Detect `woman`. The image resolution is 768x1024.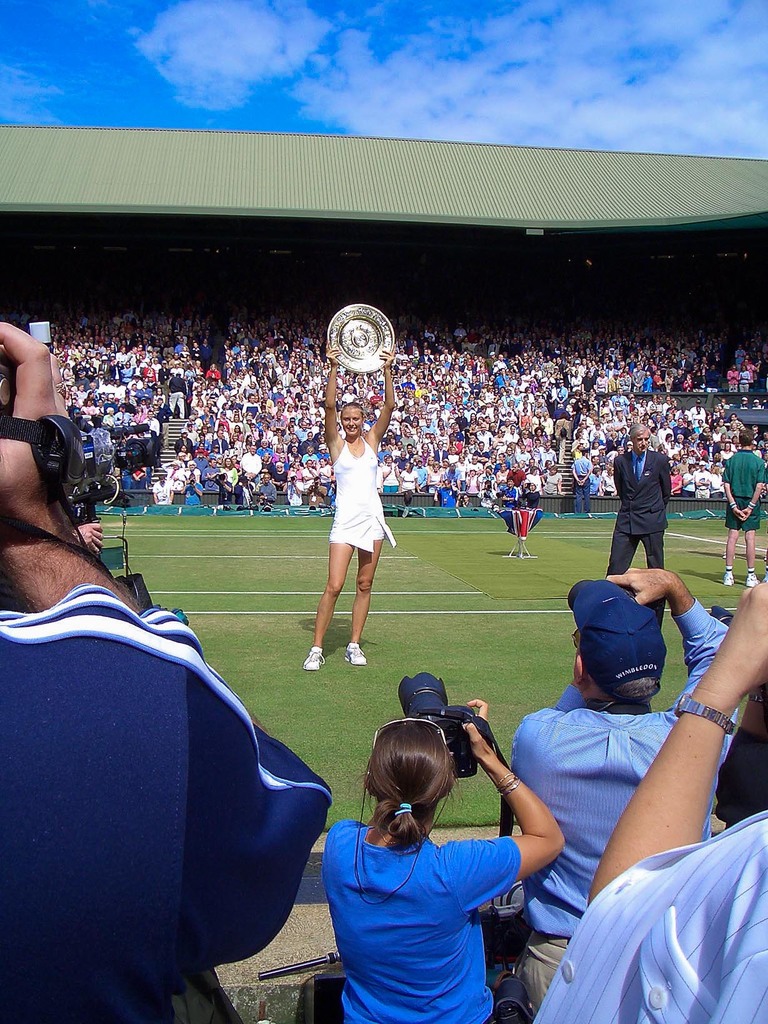
[x1=147, y1=362, x2=153, y2=380].
